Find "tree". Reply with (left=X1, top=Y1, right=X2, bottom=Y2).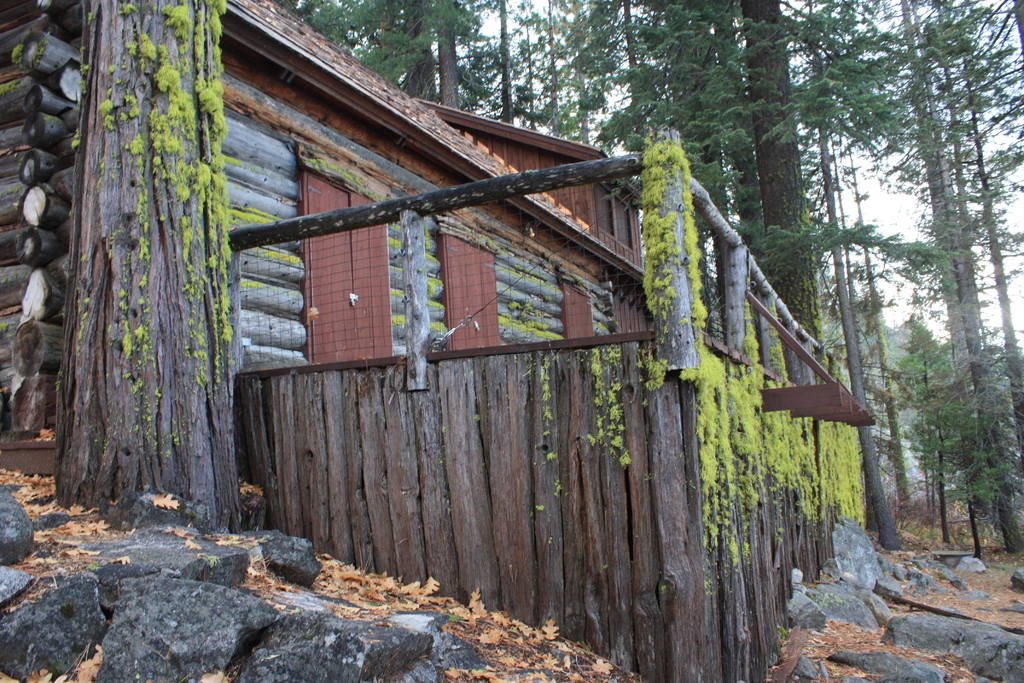
(left=364, top=0, right=445, bottom=92).
